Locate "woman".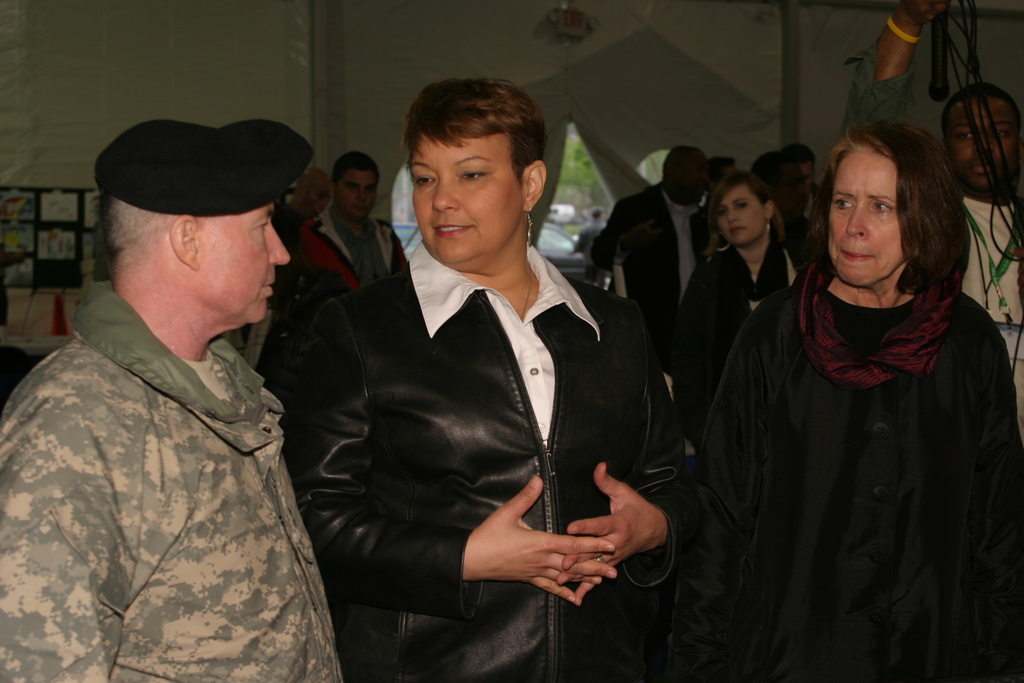
Bounding box: 674 165 805 458.
